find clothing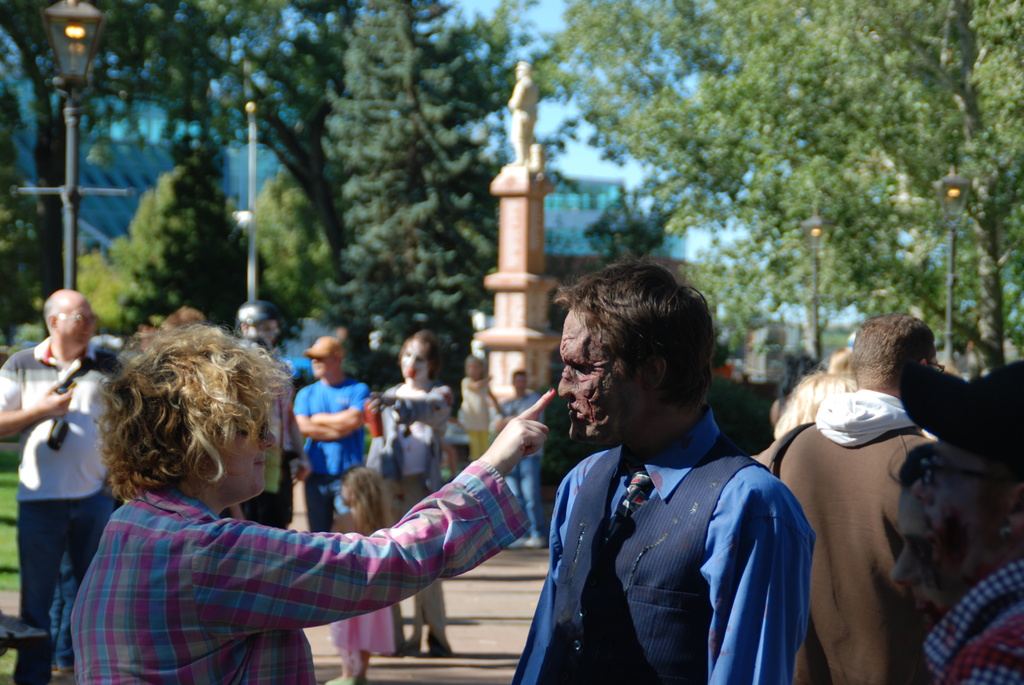
crop(233, 358, 295, 528)
